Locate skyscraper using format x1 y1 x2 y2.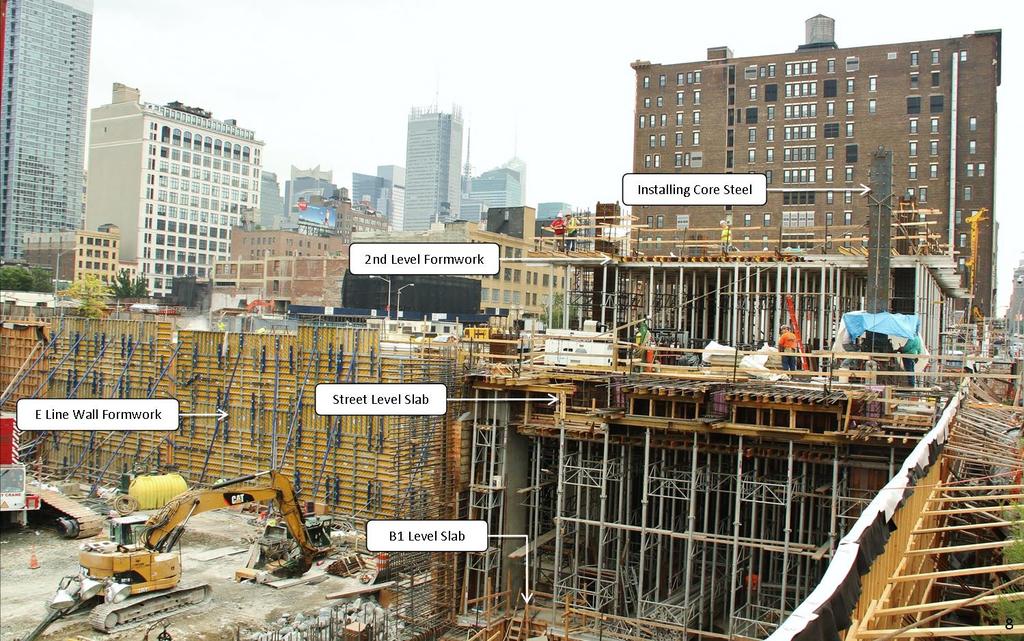
402 86 462 231.
